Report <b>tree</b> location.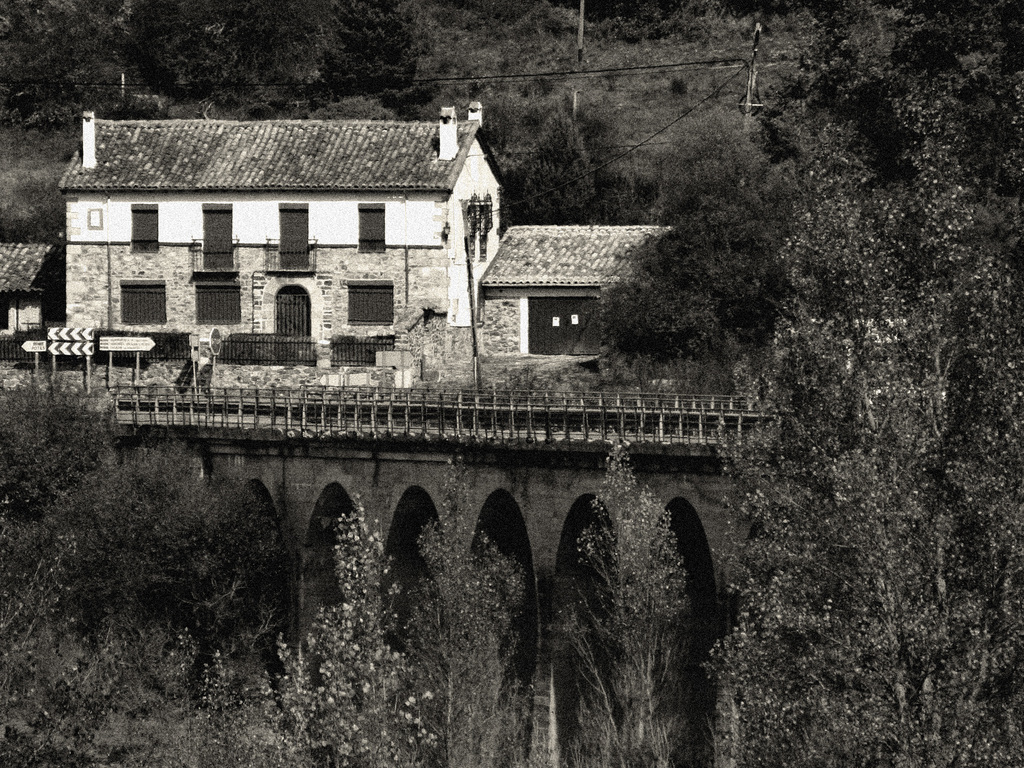
Report: <region>596, 106, 837, 364</region>.
